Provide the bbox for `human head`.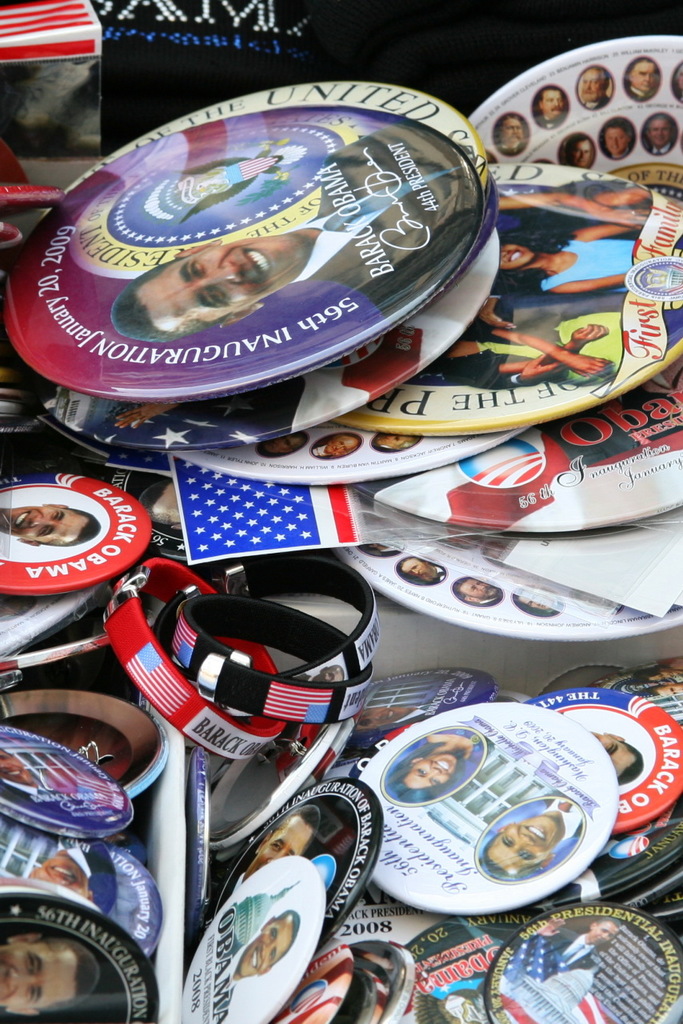
bbox=[7, 504, 95, 548].
